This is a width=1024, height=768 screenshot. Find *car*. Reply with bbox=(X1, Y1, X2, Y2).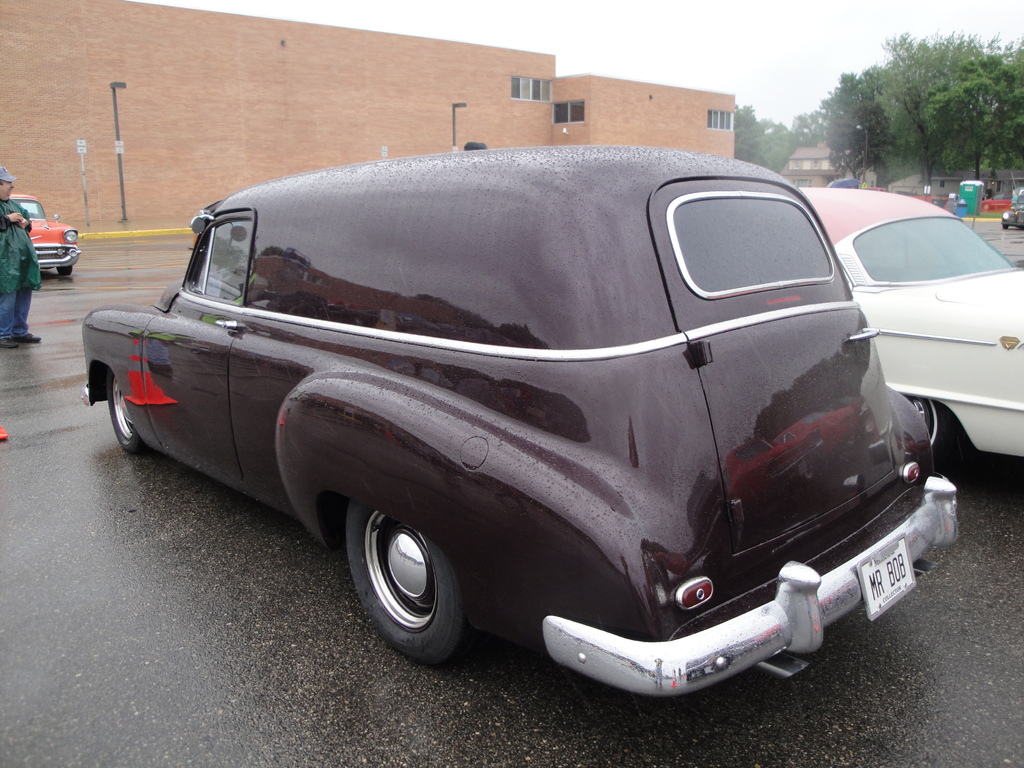
bbox=(796, 183, 1023, 467).
